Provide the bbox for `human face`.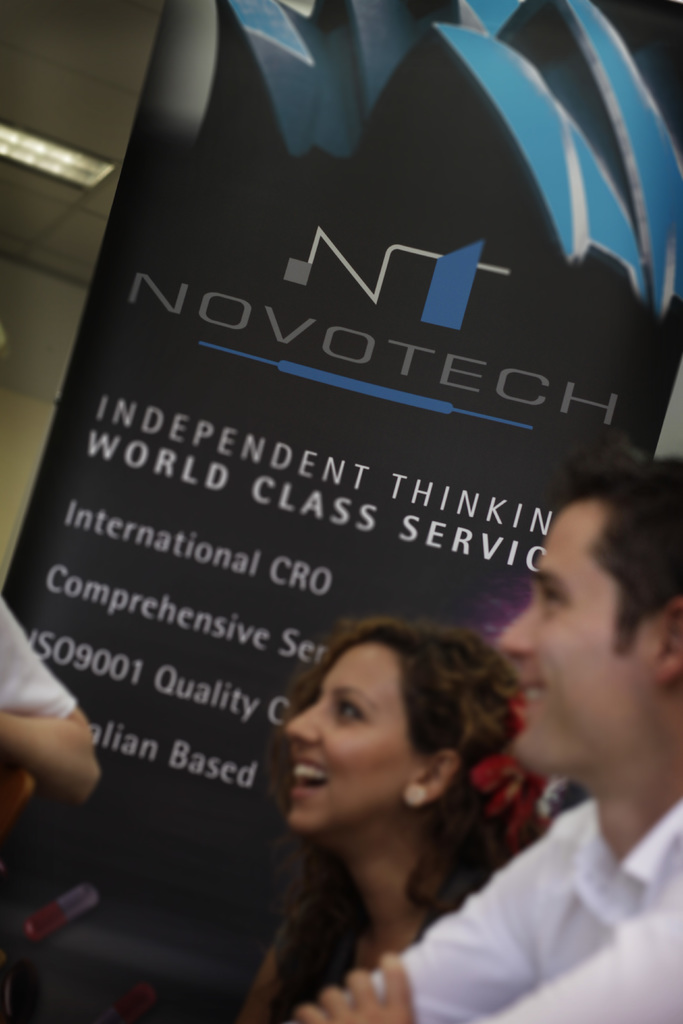
pyautogui.locateOnScreen(498, 497, 651, 777).
